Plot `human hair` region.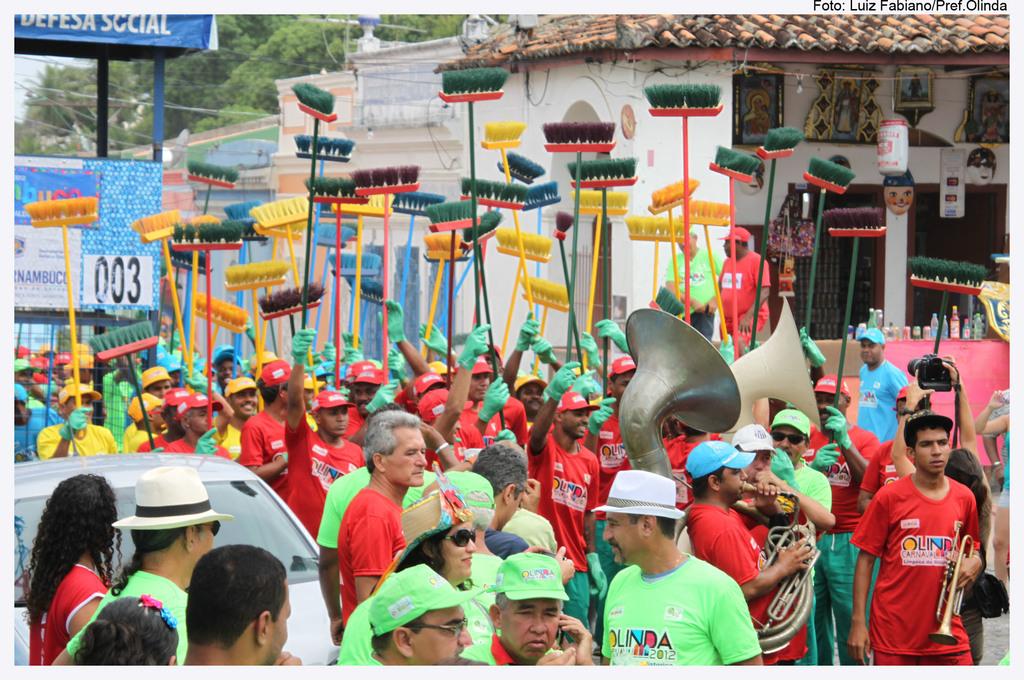
Plotted at bbox(936, 447, 981, 513).
